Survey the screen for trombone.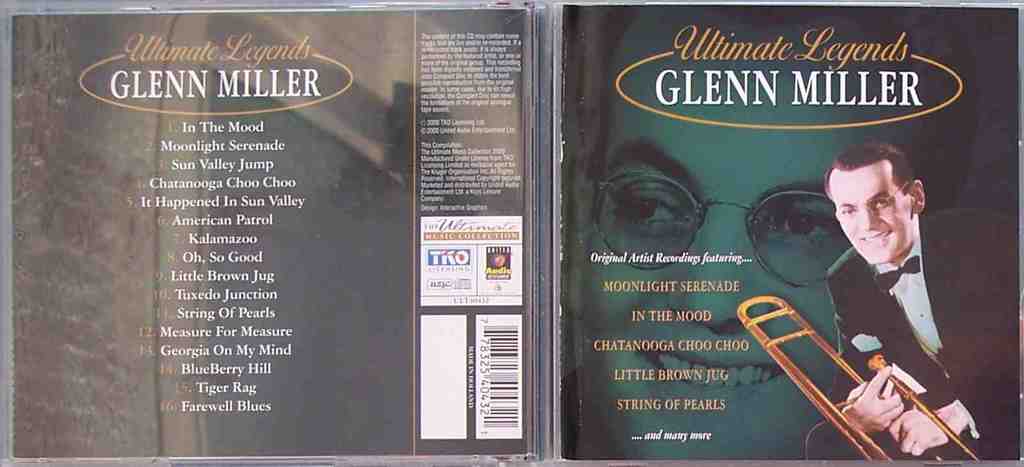
Survey found: rect(736, 295, 979, 460).
